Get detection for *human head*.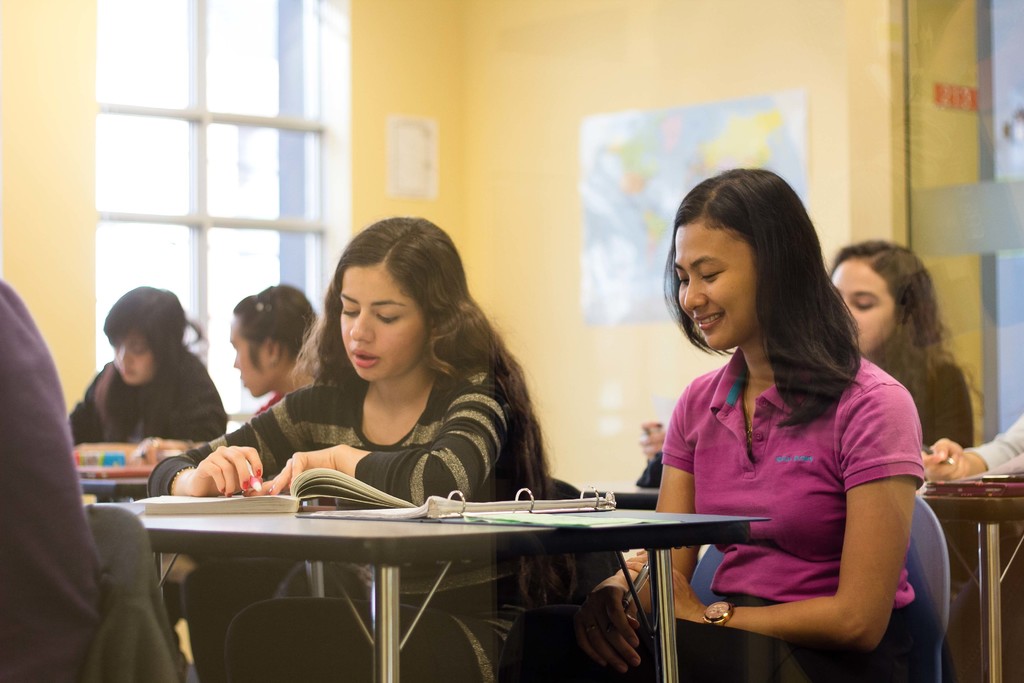
Detection: [228, 284, 317, 398].
